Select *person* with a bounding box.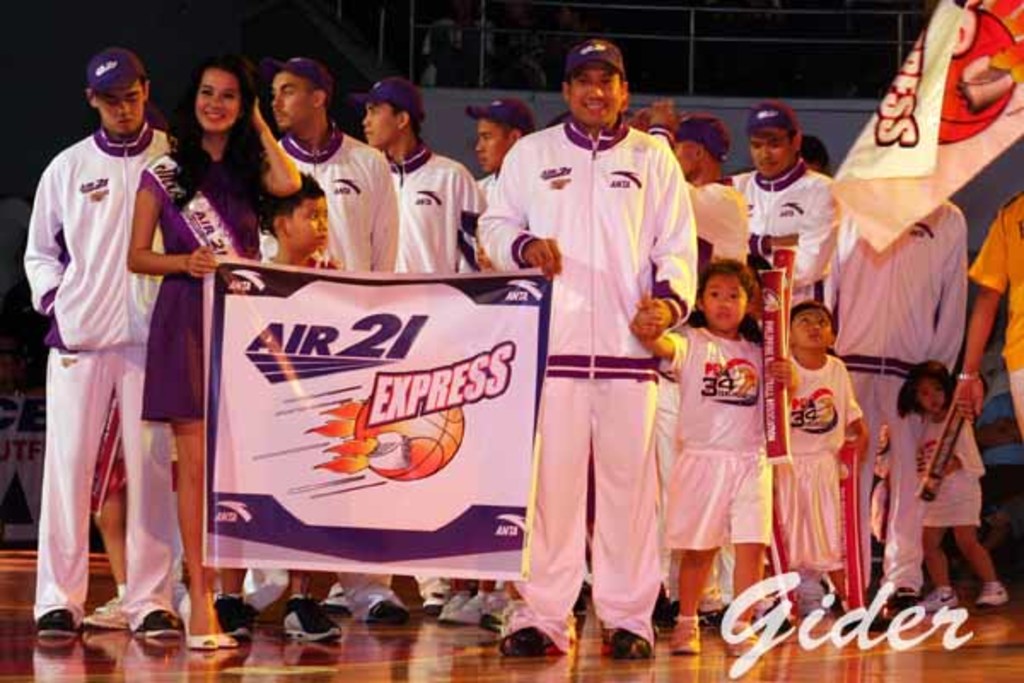
crop(464, 32, 700, 664).
